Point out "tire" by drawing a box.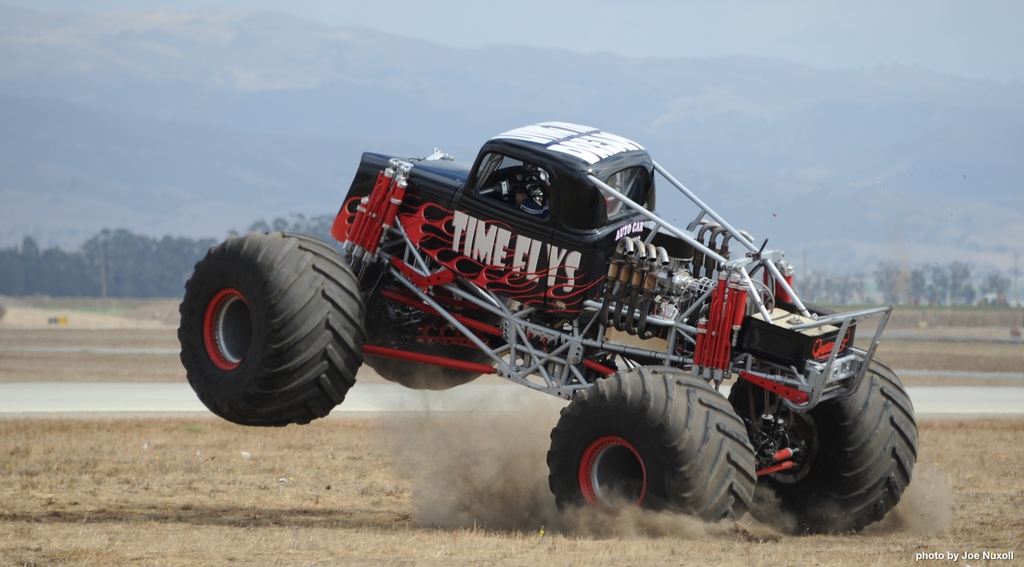
box(351, 271, 513, 390).
